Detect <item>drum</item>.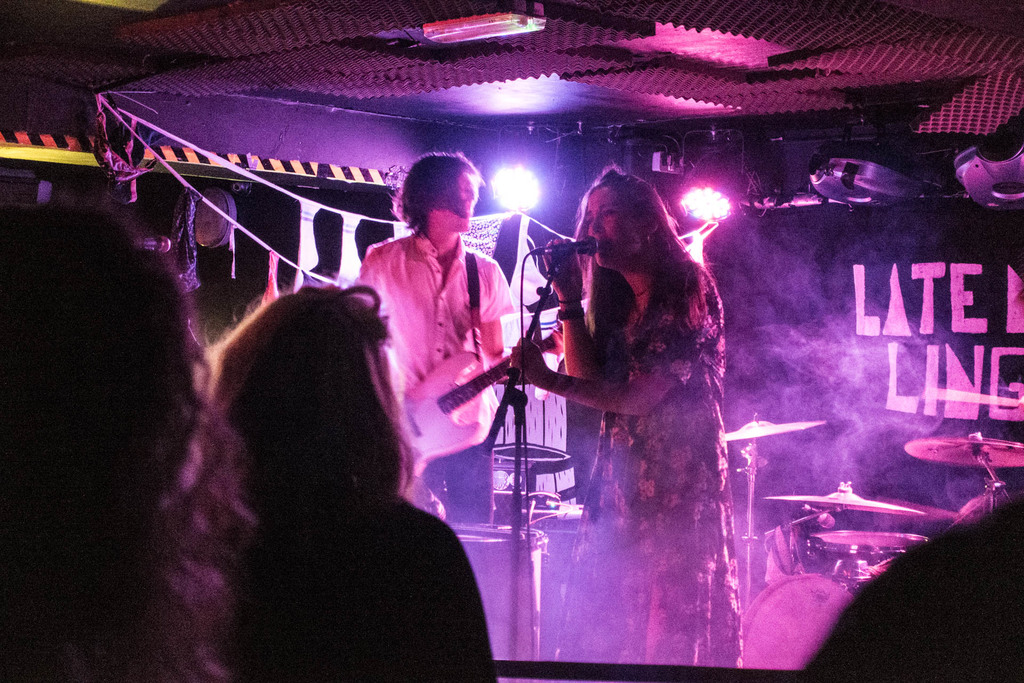
Detected at l=808, t=520, r=929, b=595.
